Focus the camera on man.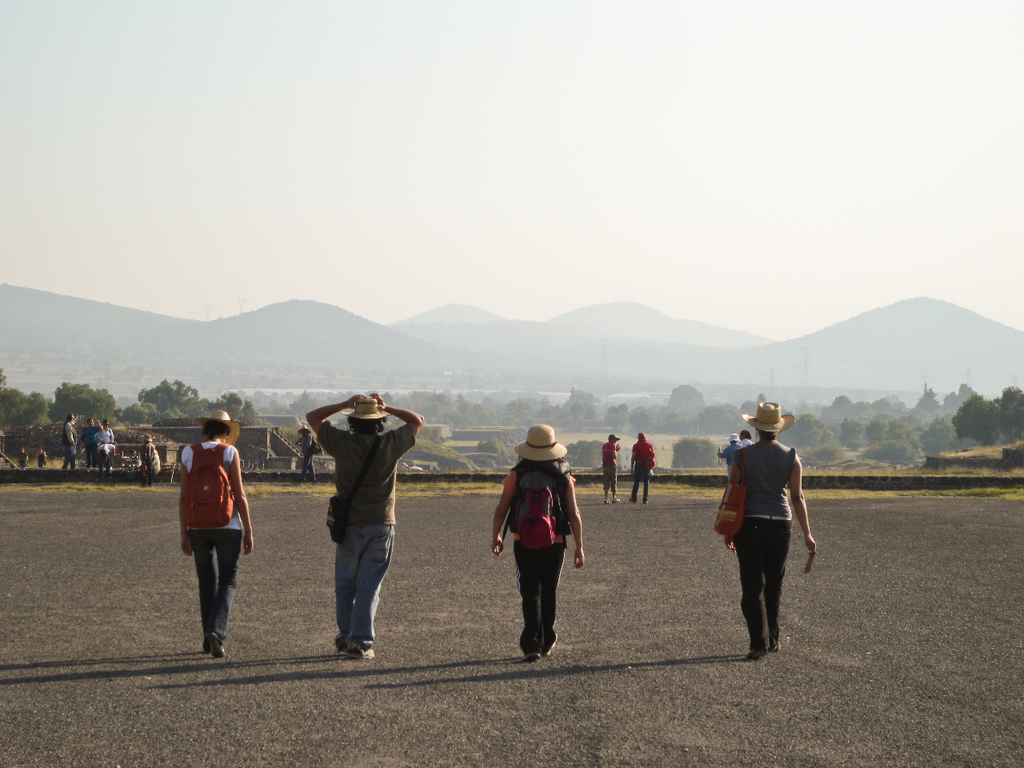
Focus region: 81/418/98/470.
